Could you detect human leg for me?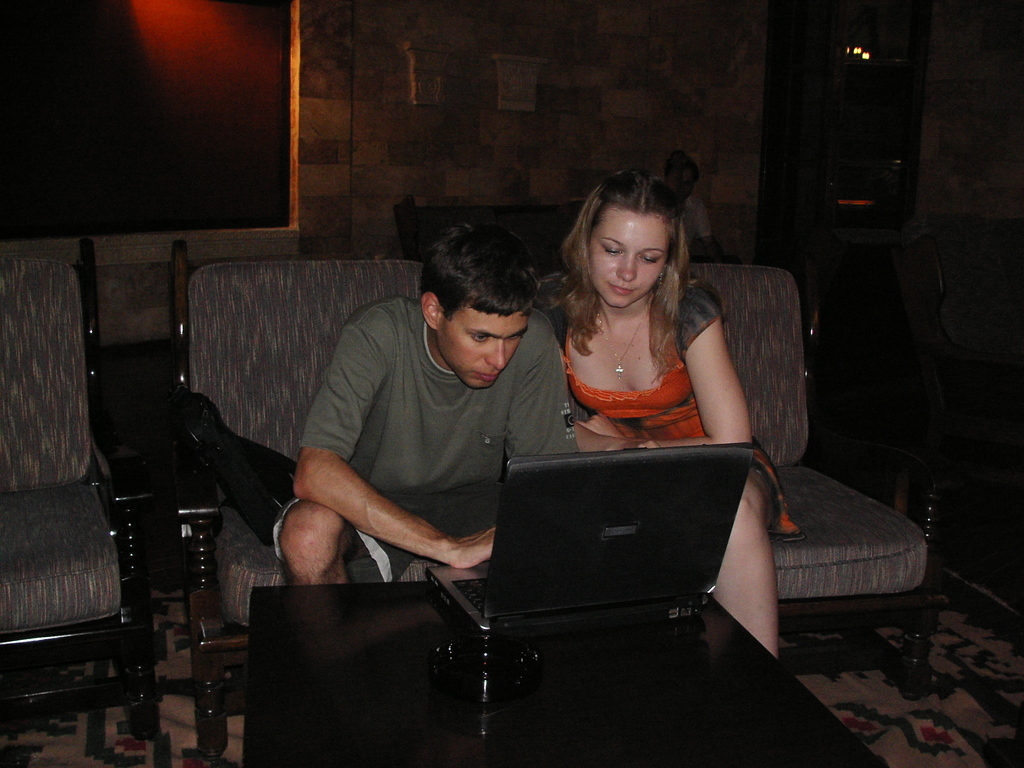
Detection result: {"x1": 709, "y1": 441, "x2": 777, "y2": 654}.
